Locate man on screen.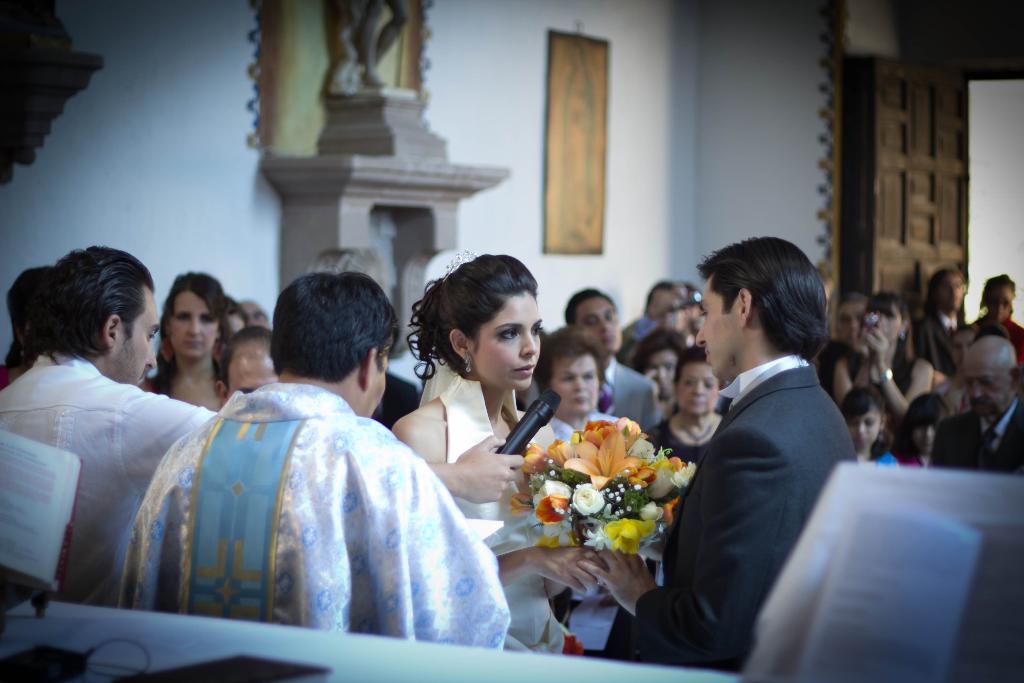
On screen at [0,240,224,609].
